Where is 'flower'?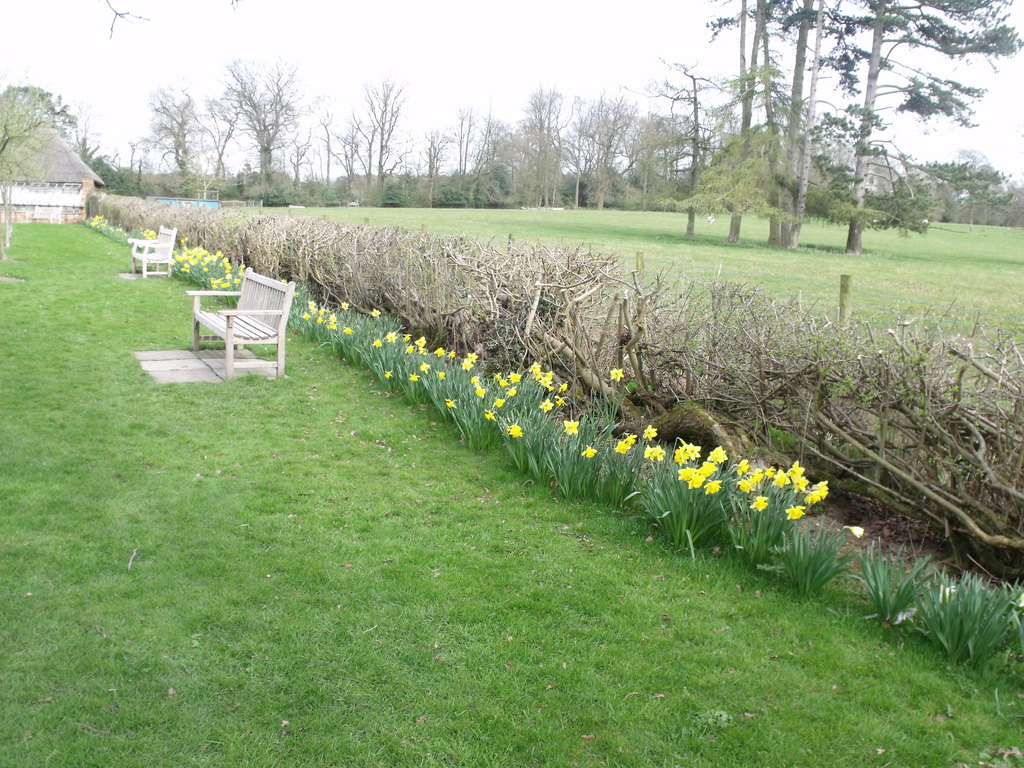
677/467/695/481.
